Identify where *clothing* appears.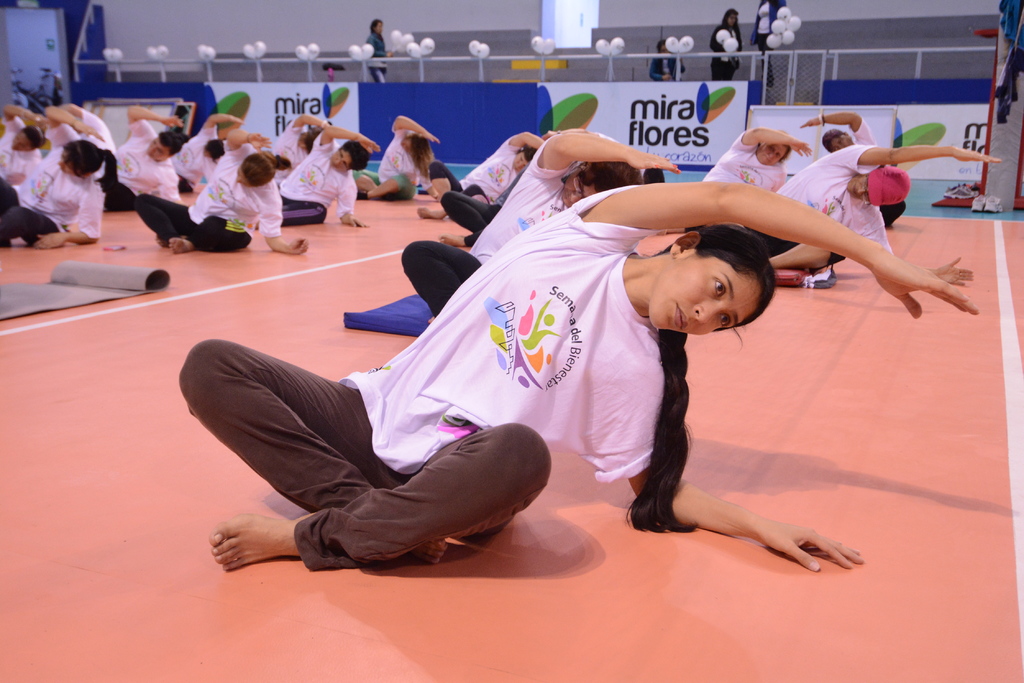
Appears at Rect(278, 131, 356, 228).
